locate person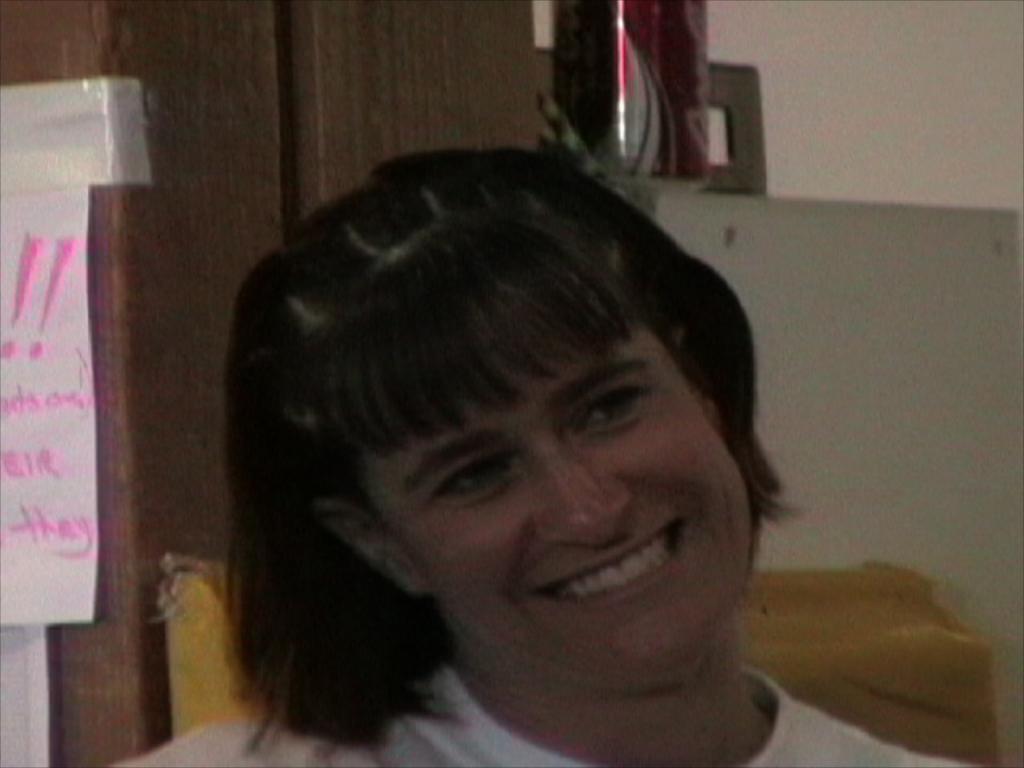
select_region(144, 147, 888, 767)
